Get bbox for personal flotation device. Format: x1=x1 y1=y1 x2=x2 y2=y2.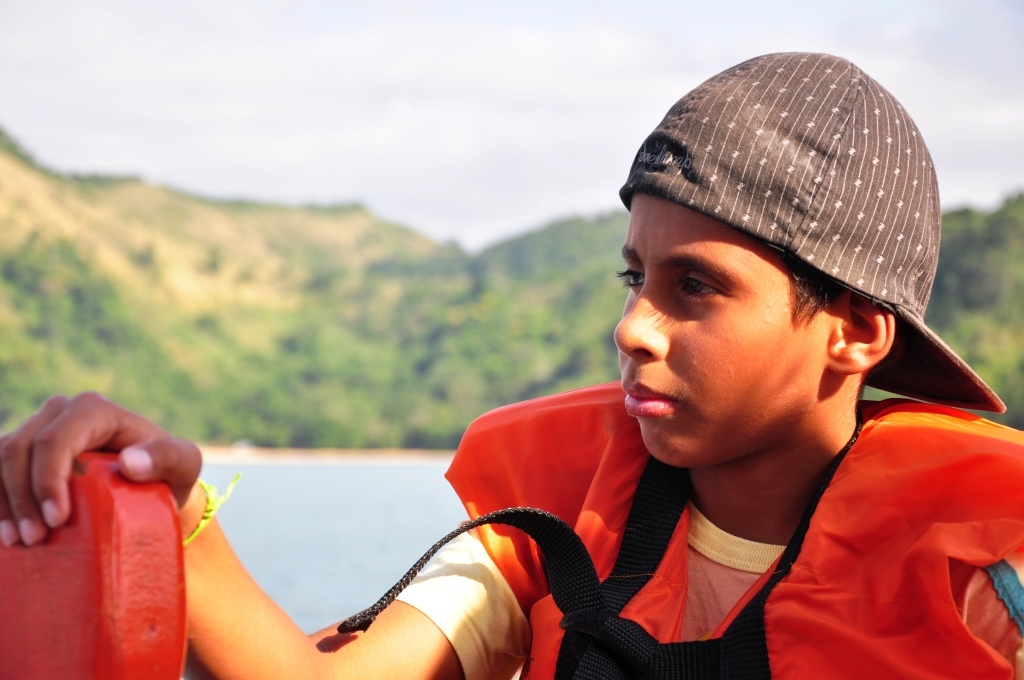
x1=335 y1=387 x2=1023 y2=679.
